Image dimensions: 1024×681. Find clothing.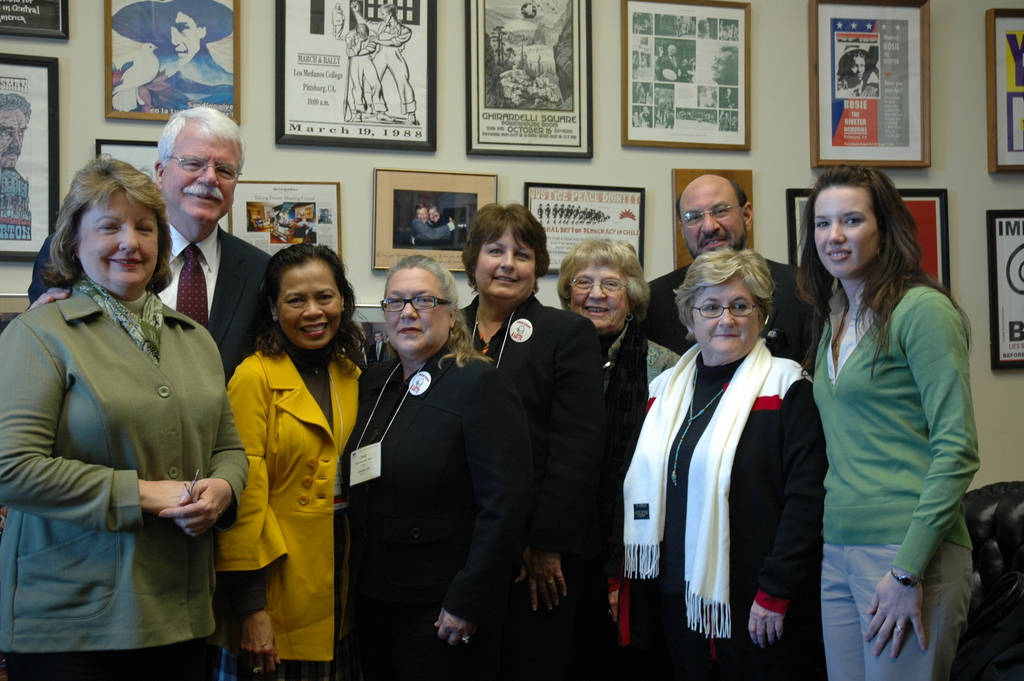
(x1=211, y1=330, x2=368, y2=680).
